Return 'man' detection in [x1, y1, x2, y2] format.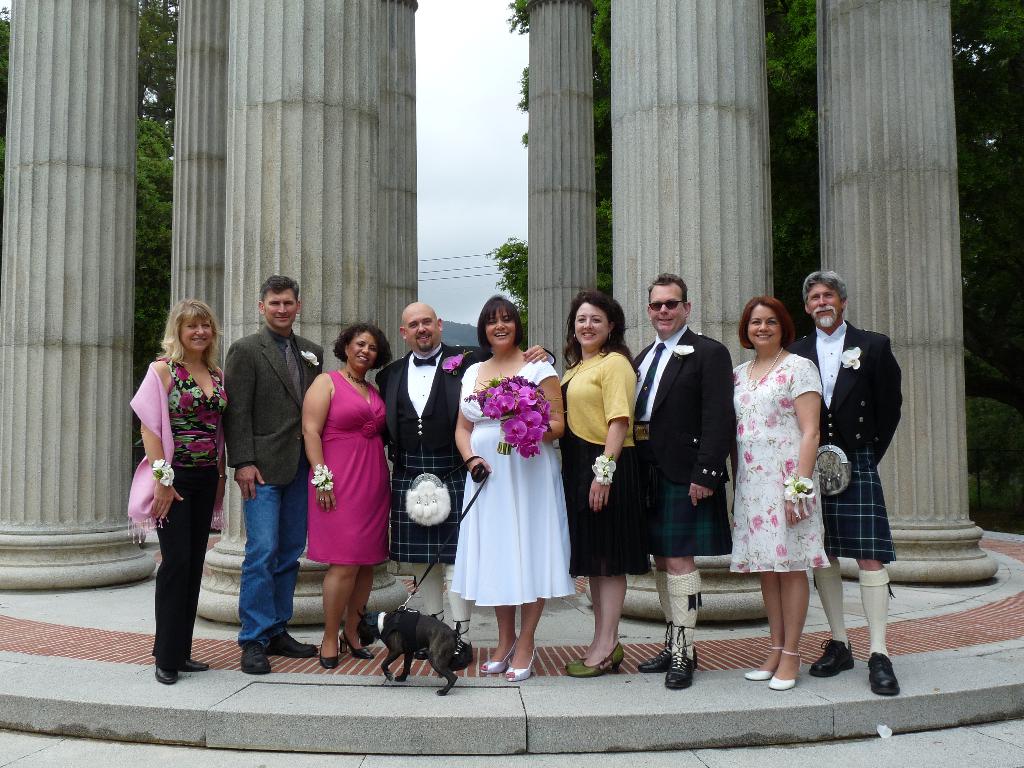
[637, 269, 735, 659].
